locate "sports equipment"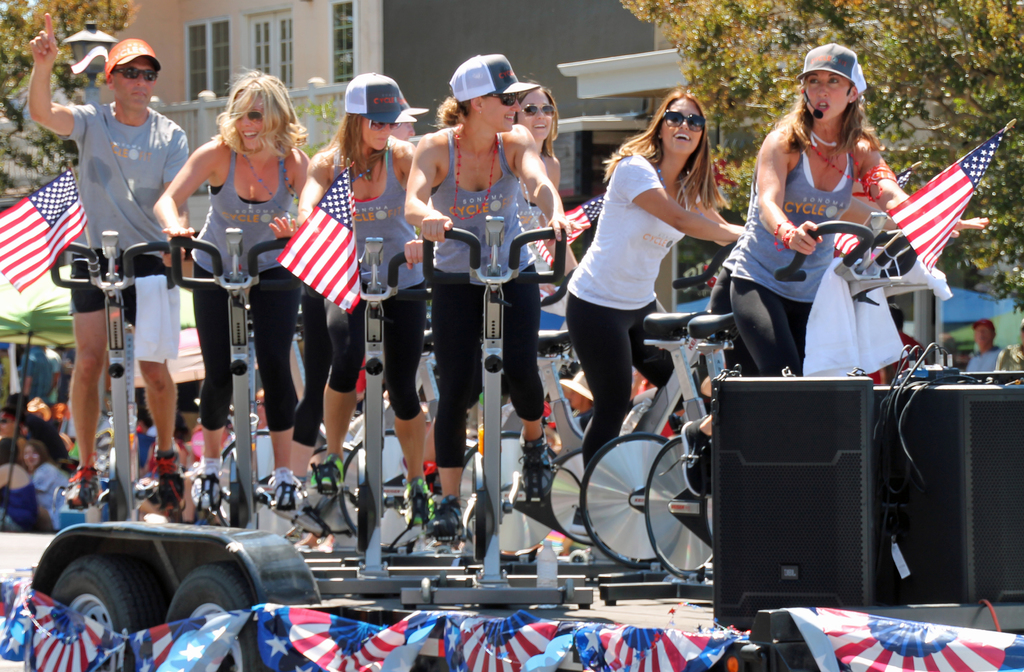
{"left": 111, "top": 66, "right": 161, "bottom": 81}
